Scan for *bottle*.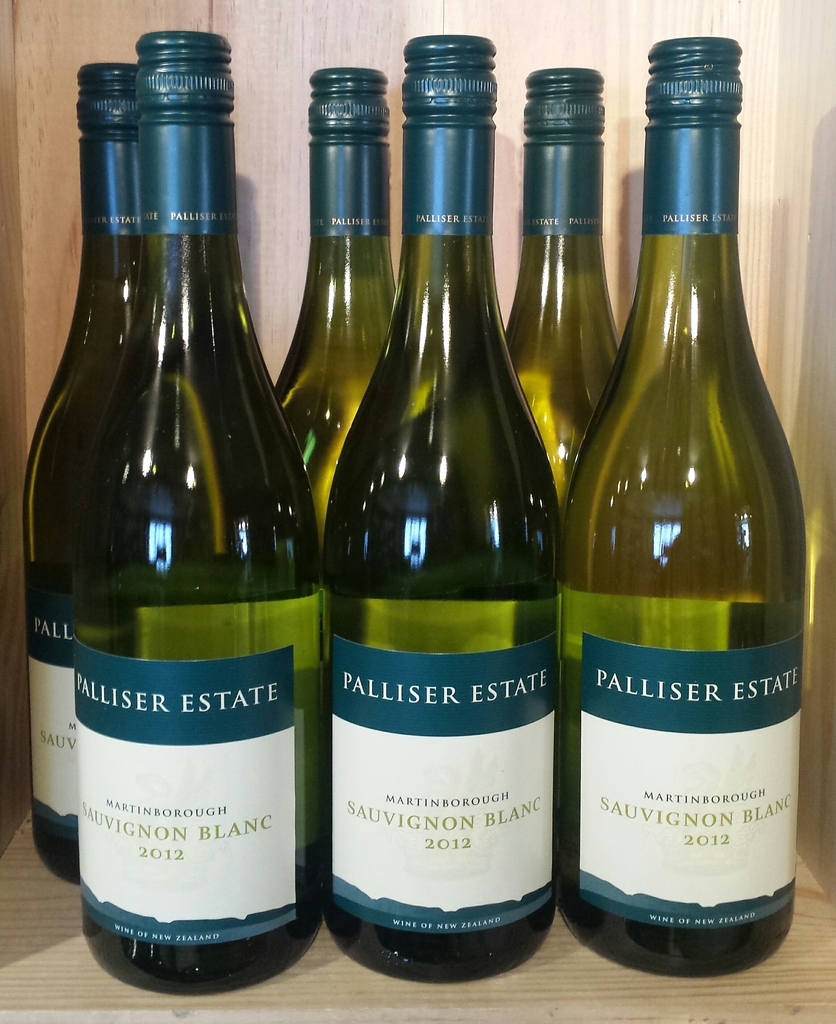
Scan result: [left=500, top=67, right=631, bottom=494].
